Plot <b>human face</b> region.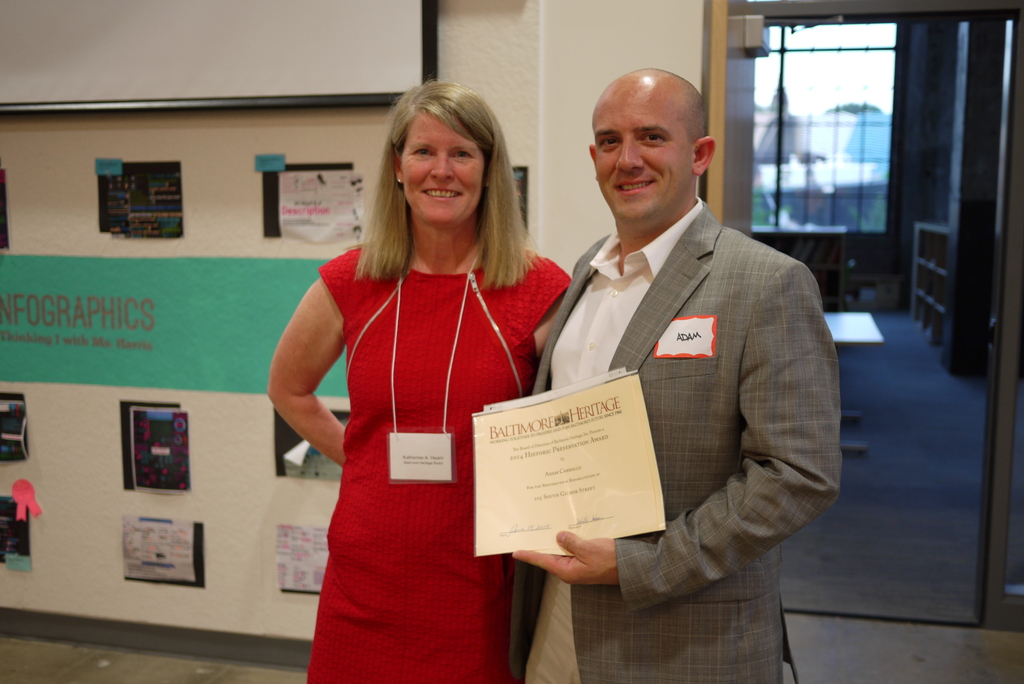
Plotted at 403 115 483 222.
